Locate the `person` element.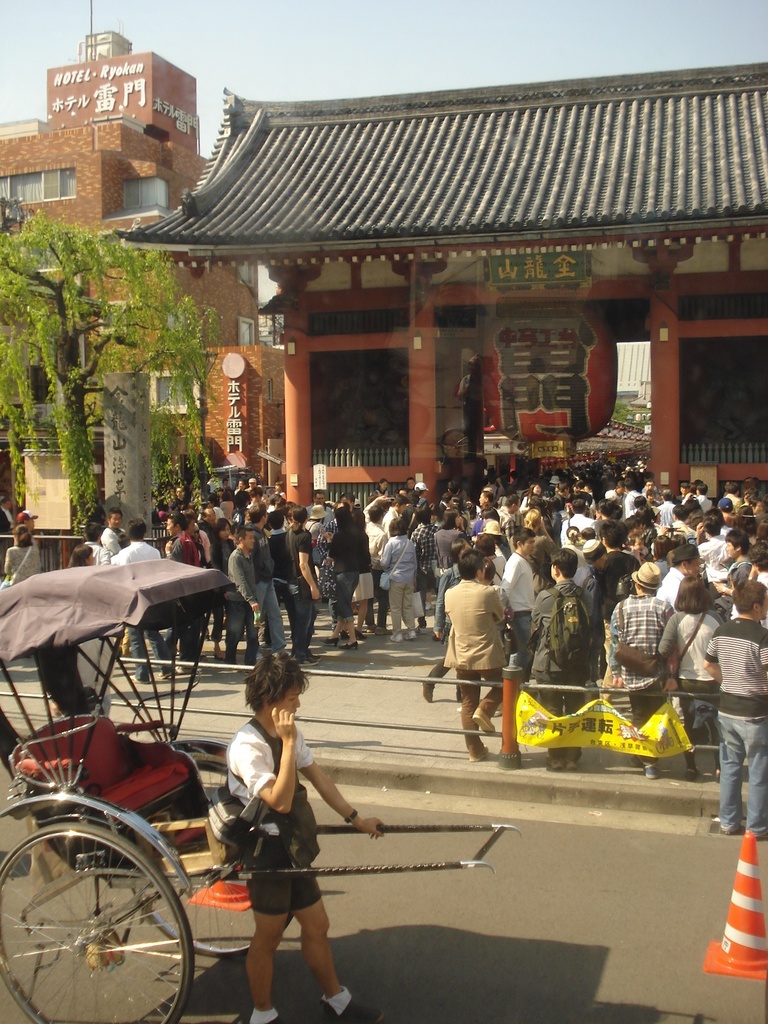
Element bbox: region(223, 529, 258, 657).
